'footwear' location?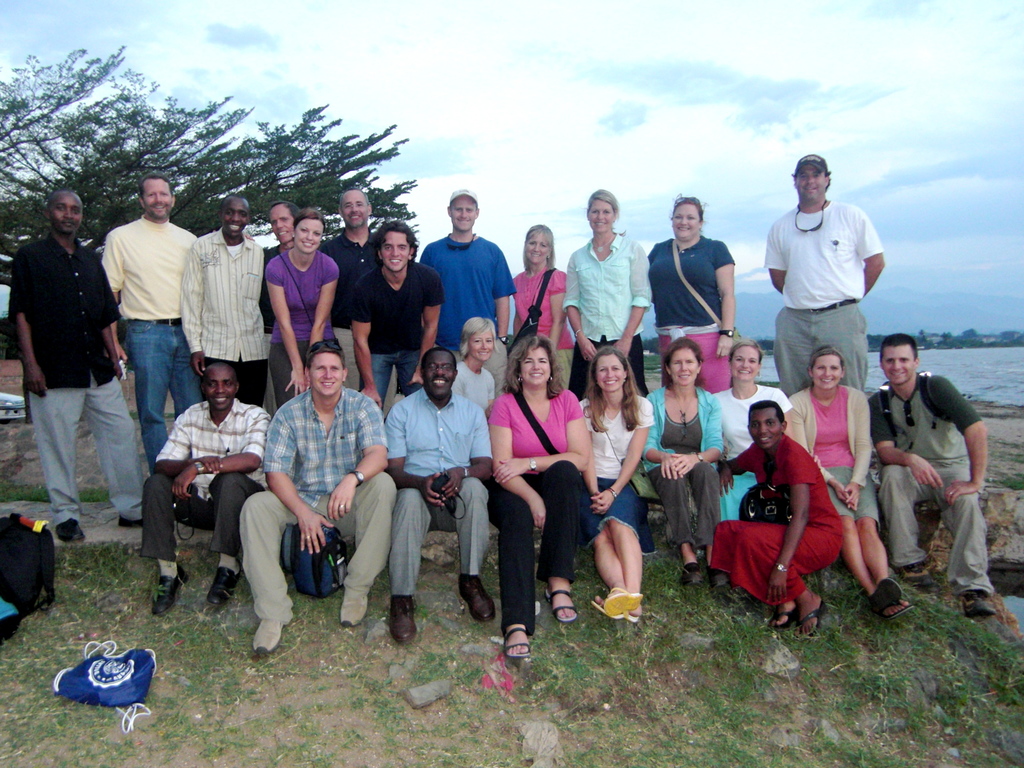
(left=959, top=590, right=999, bottom=621)
